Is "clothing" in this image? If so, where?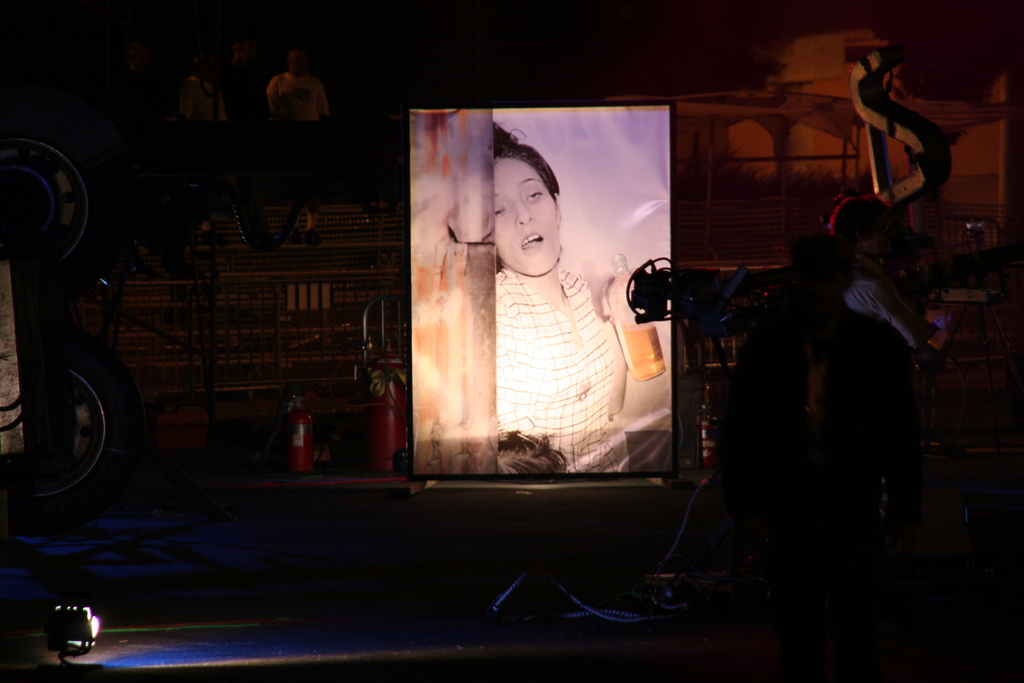
Yes, at <region>493, 270, 632, 470</region>.
